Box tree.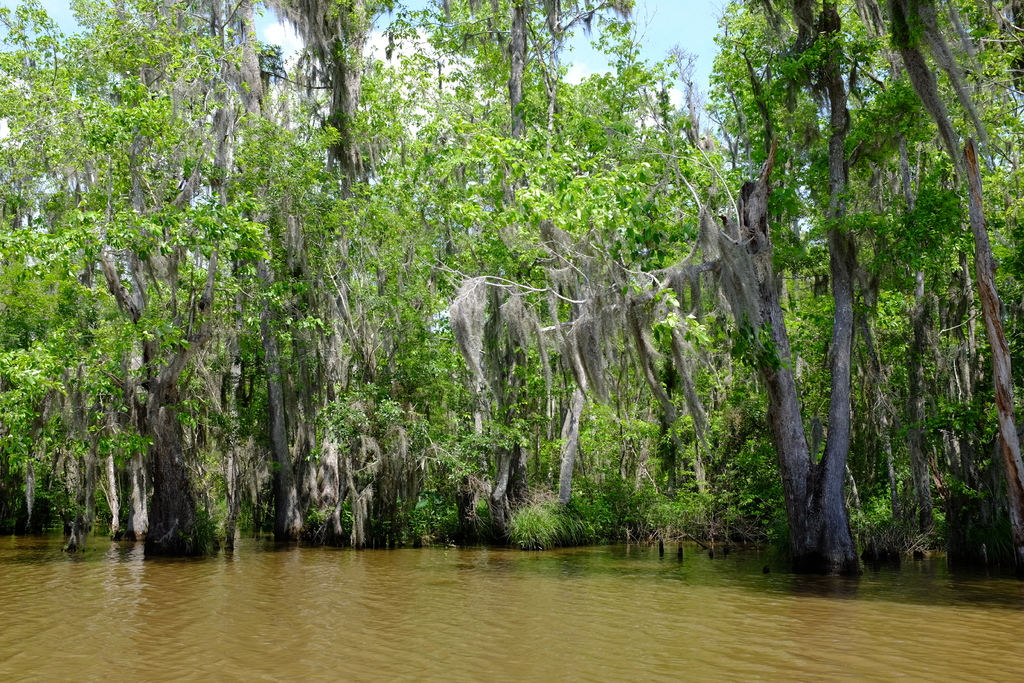
BBox(549, 38, 738, 352).
